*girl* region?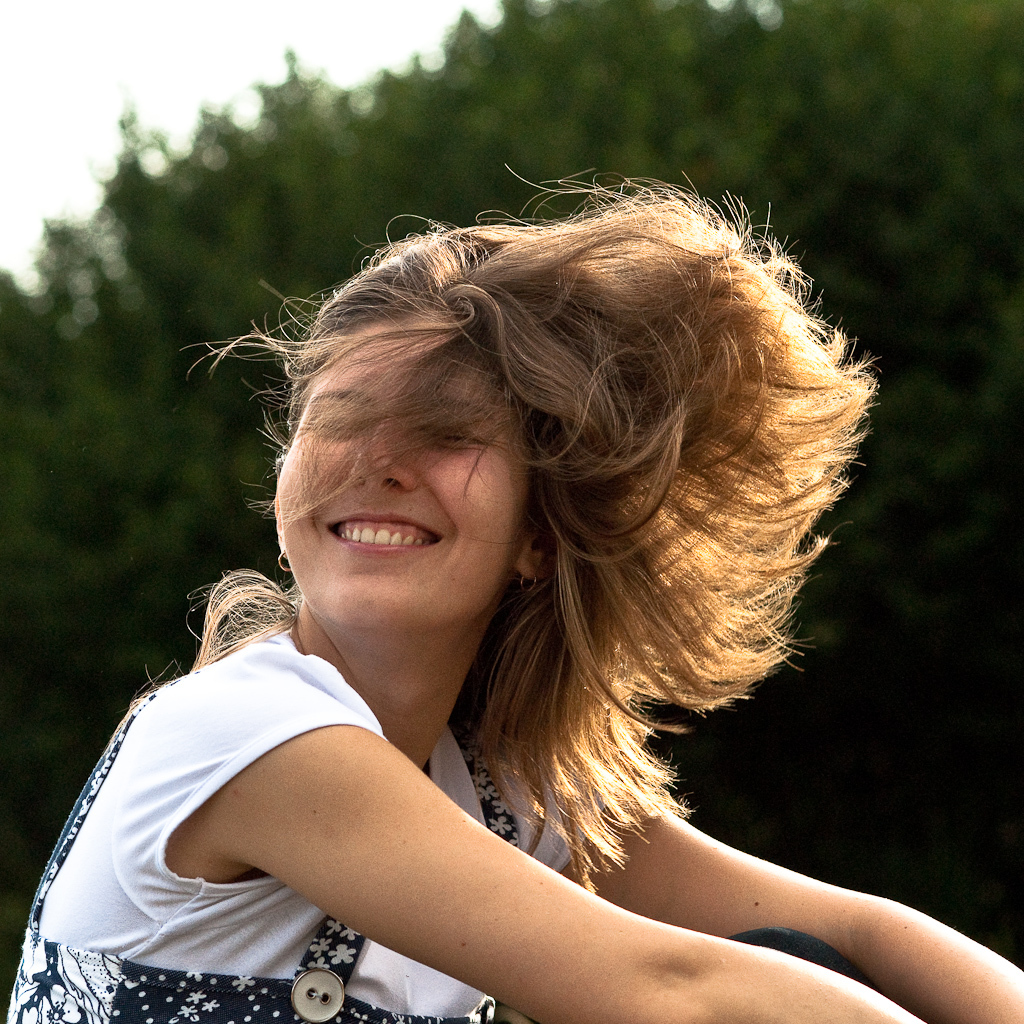
<region>6, 161, 1023, 1023</region>
